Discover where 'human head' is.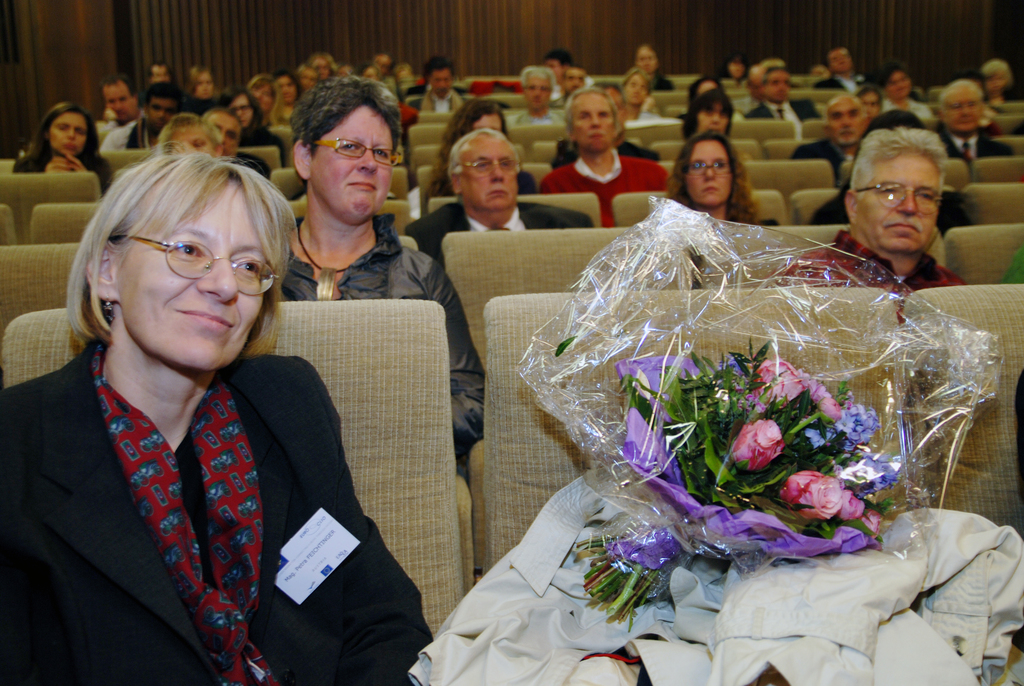
Discovered at (184,67,218,102).
